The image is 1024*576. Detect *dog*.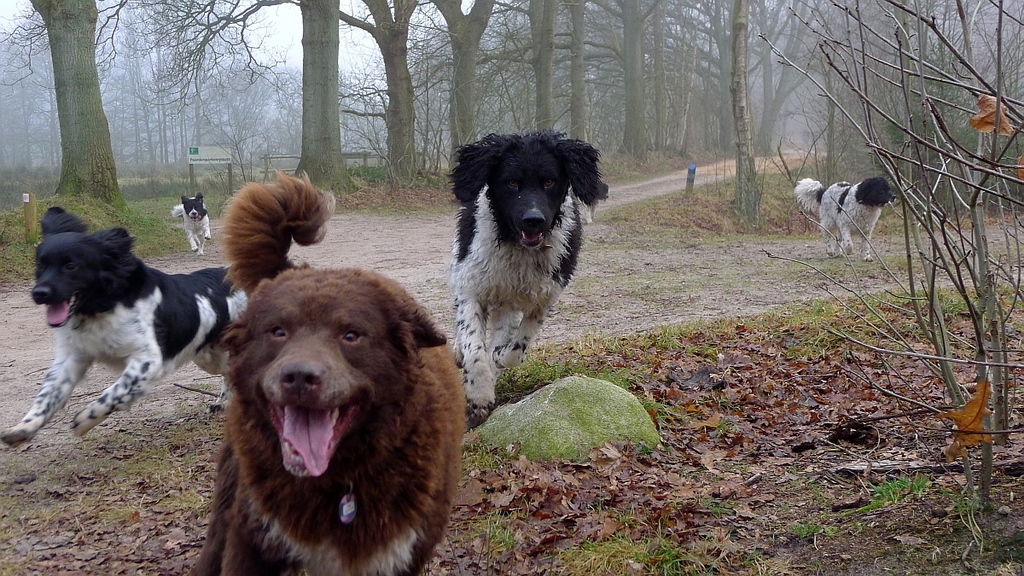
Detection: BBox(0, 205, 249, 451).
